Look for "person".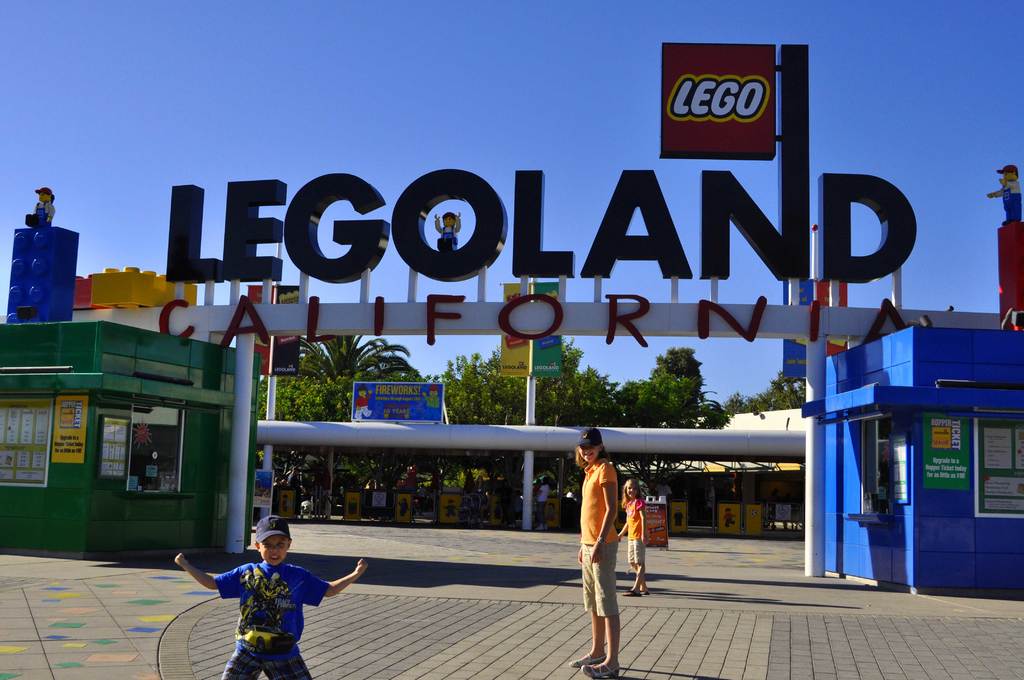
Found: left=434, top=212, right=461, bottom=248.
